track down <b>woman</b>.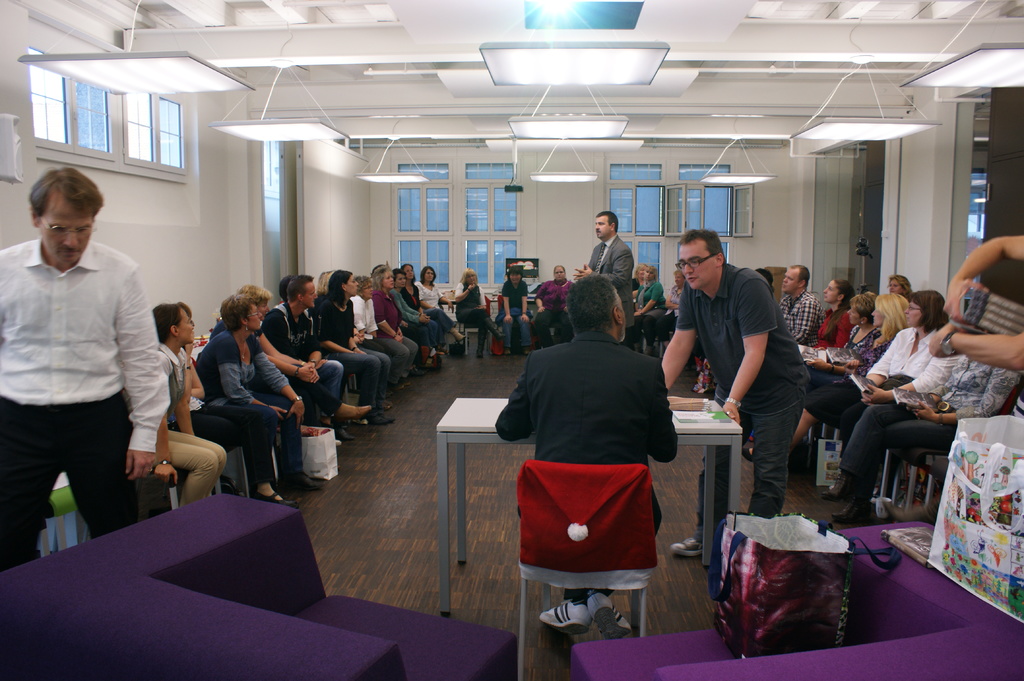
Tracked to rect(122, 302, 226, 504).
